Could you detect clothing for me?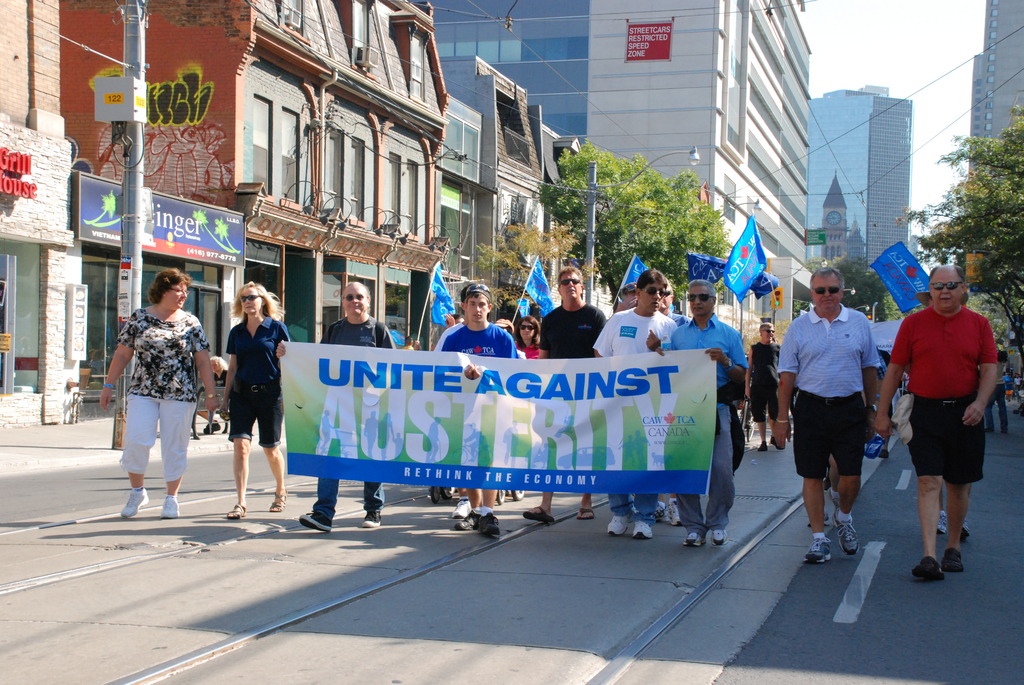
Detection result: <box>756,342,781,418</box>.
